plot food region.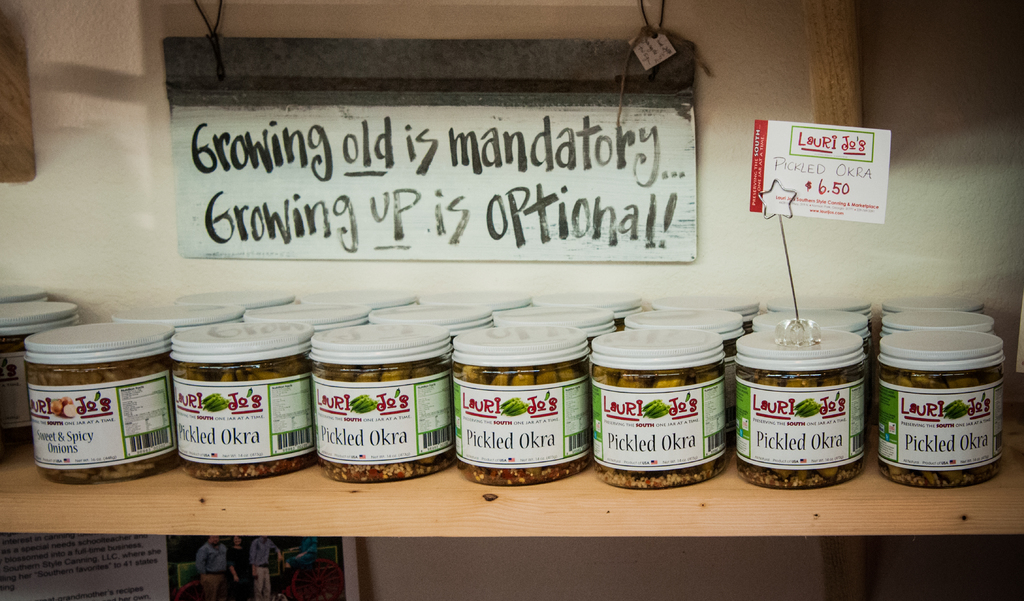
Plotted at rect(872, 325, 999, 479).
